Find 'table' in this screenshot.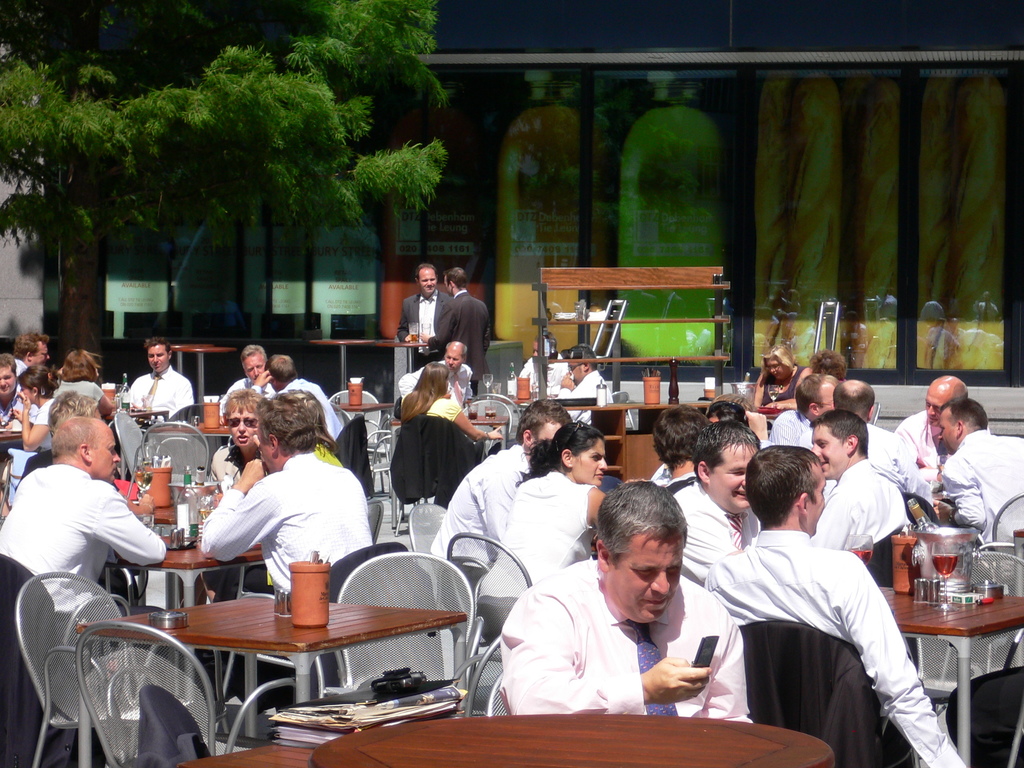
The bounding box for 'table' is 173 710 837 767.
